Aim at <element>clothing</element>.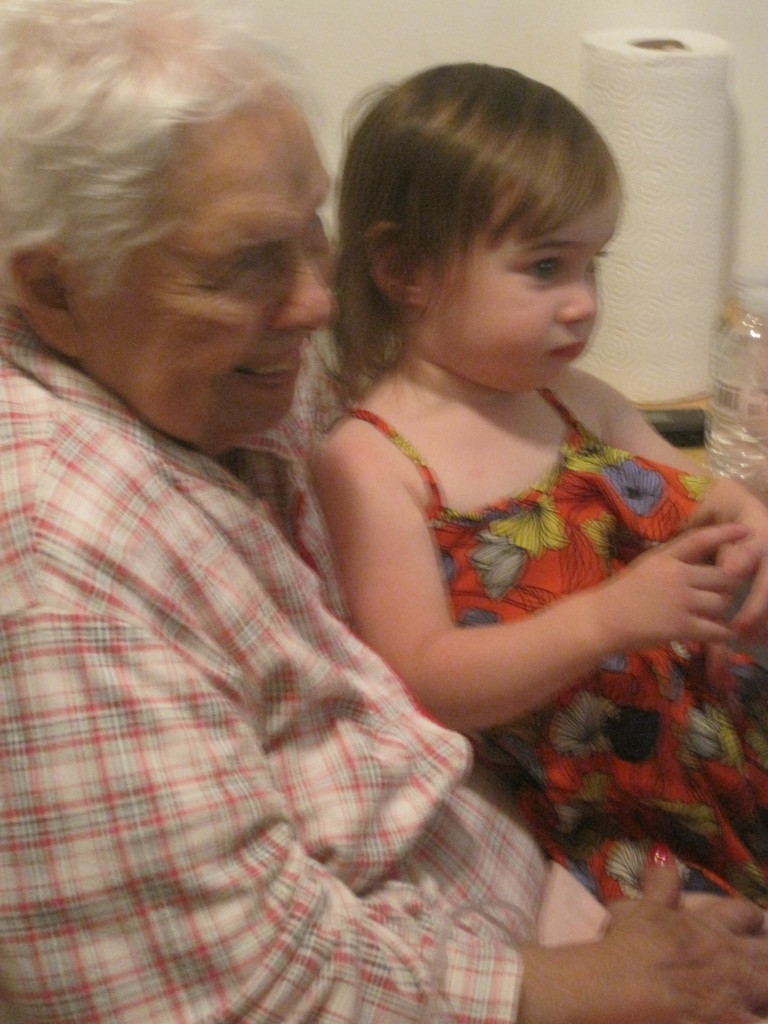
Aimed at 13, 192, 566, 1001.
